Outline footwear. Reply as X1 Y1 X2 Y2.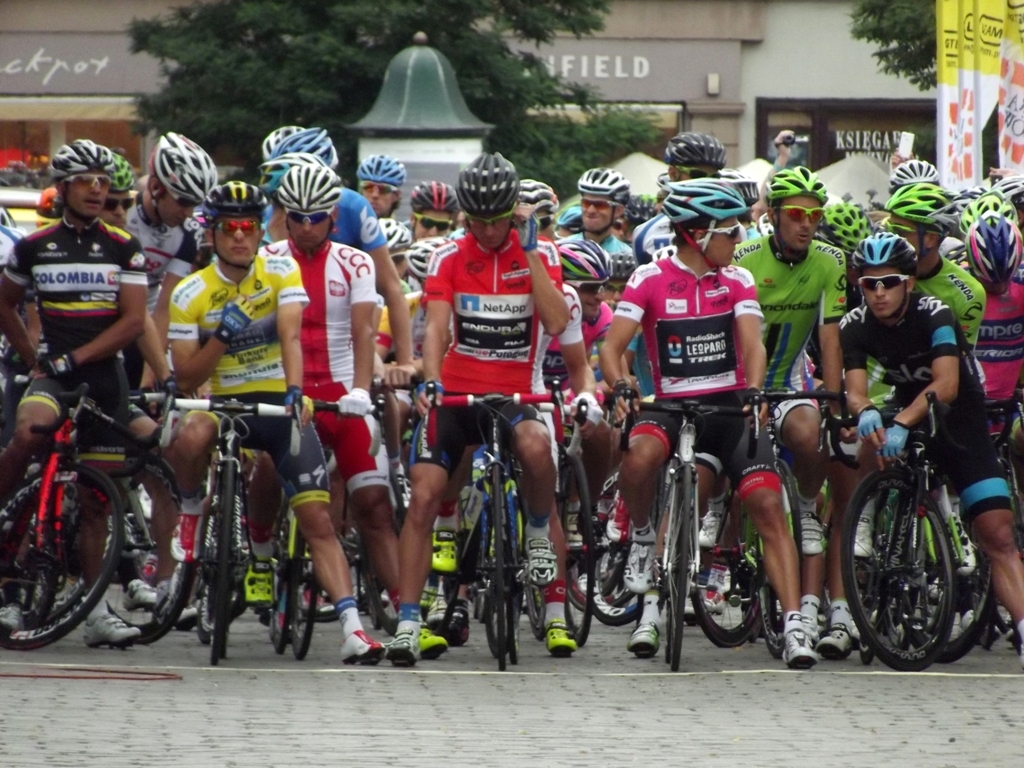
524 538 563 587.
